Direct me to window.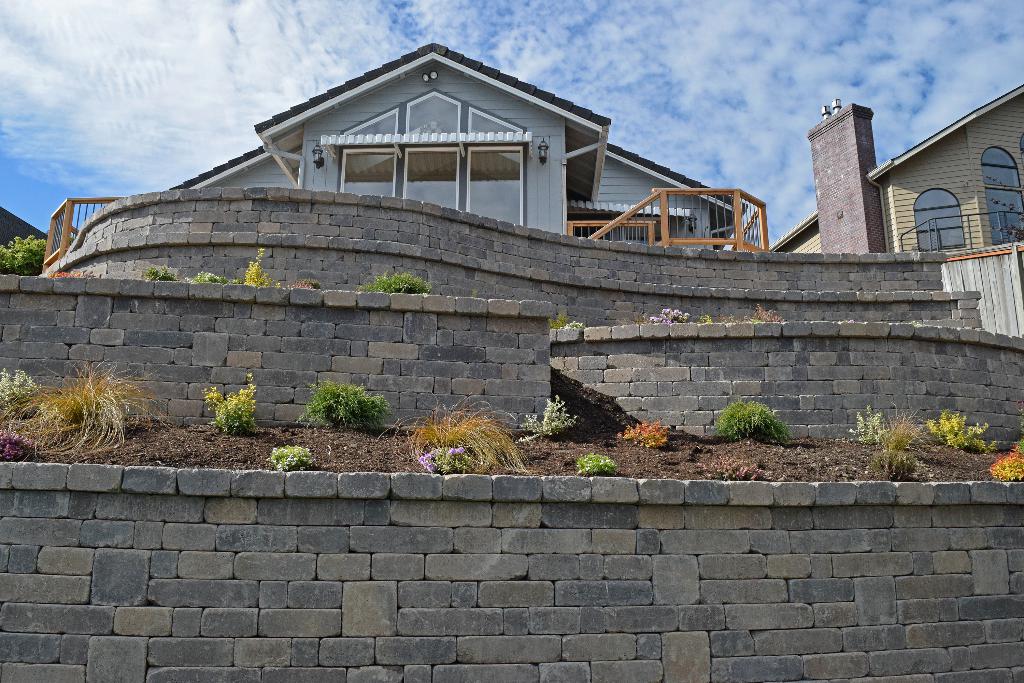
Direction: pyautogui.locateOnScreen(319, 94, 559, 211).
